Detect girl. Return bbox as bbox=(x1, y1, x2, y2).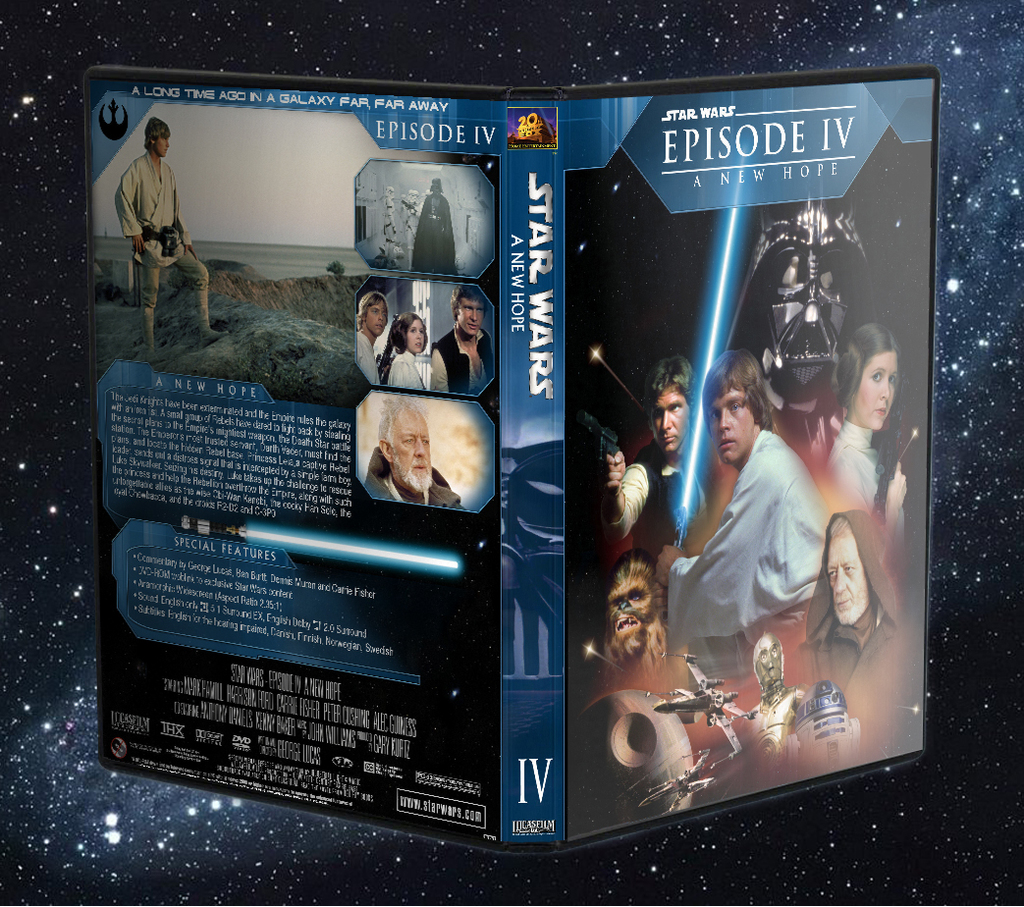
bbox=(387, 310, 427, 390).
